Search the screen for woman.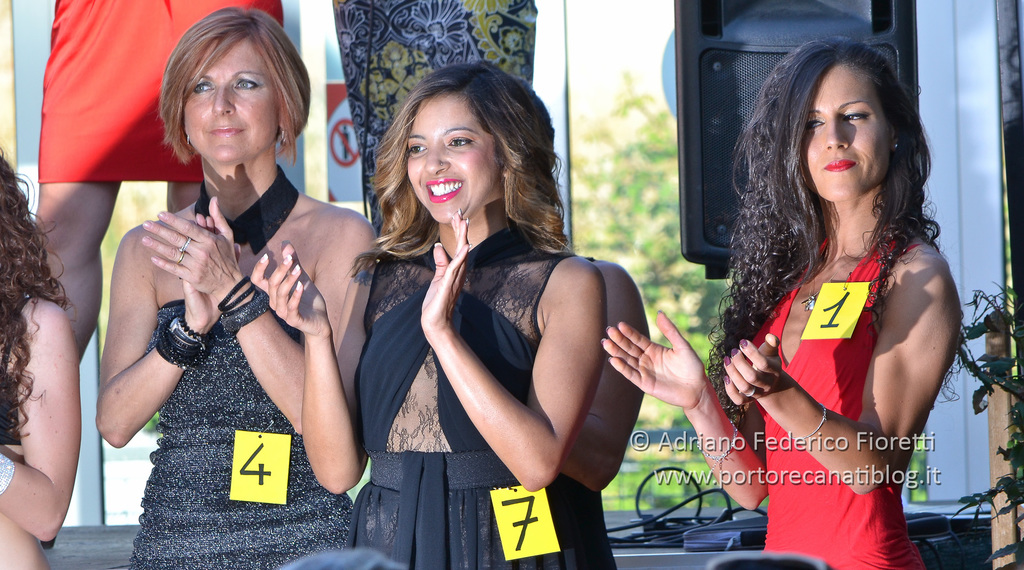
Found at Rect(333, 0, 541, 241).
